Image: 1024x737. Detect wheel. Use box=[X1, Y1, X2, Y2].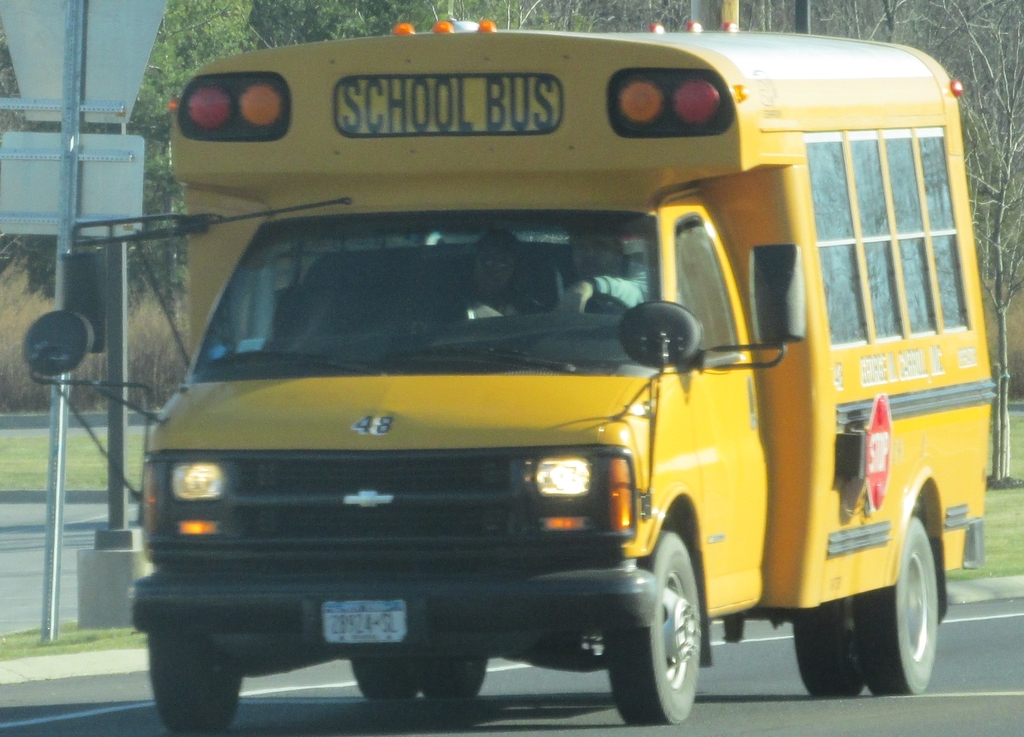
box=[875, 507, 963, 699].
